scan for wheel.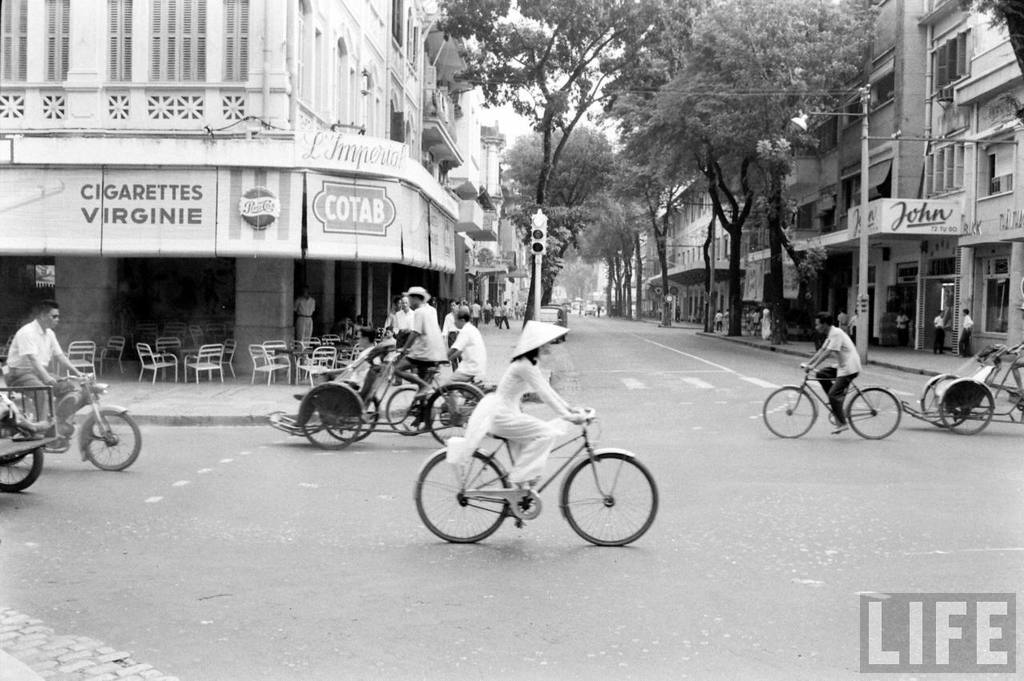
Scan result: [0, 415, 45, 499].
